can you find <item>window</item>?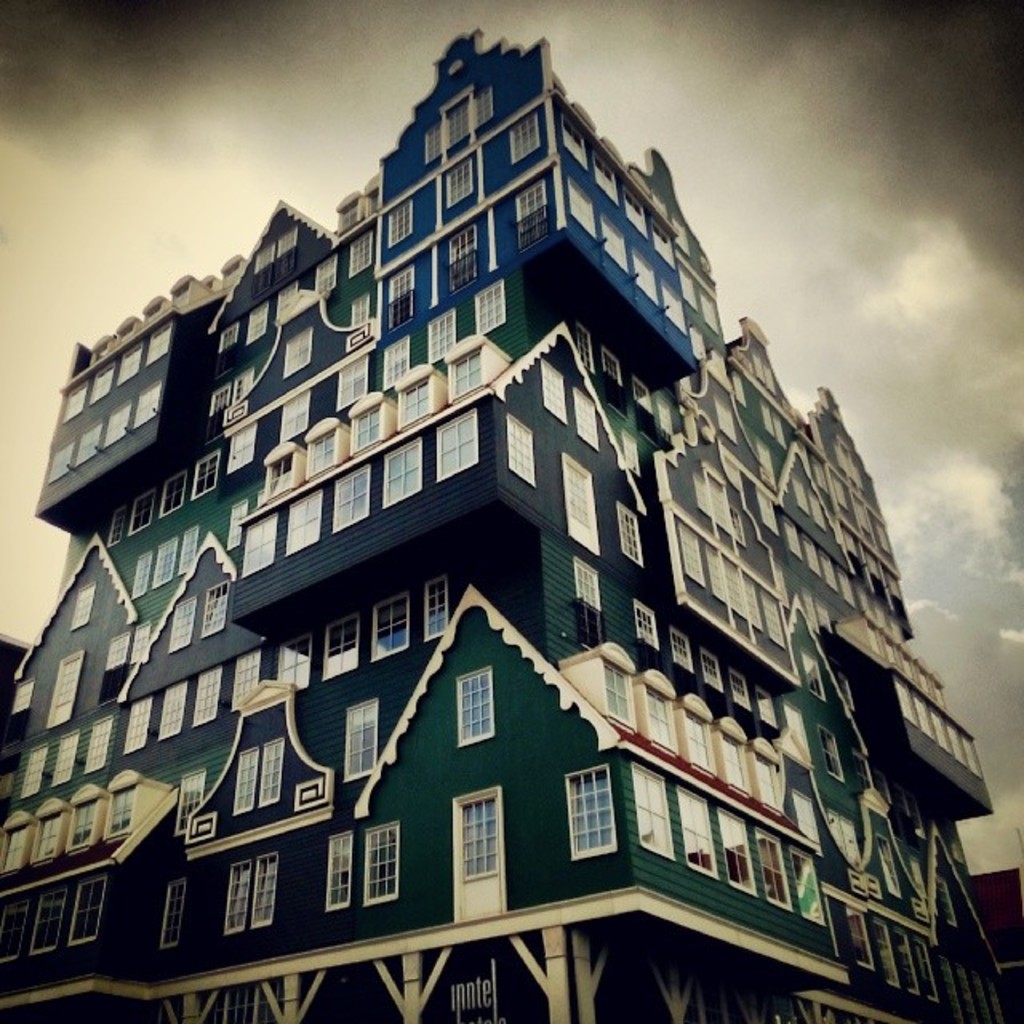
Yes, bounding box: bbox=(602, 653, 637, 733).
